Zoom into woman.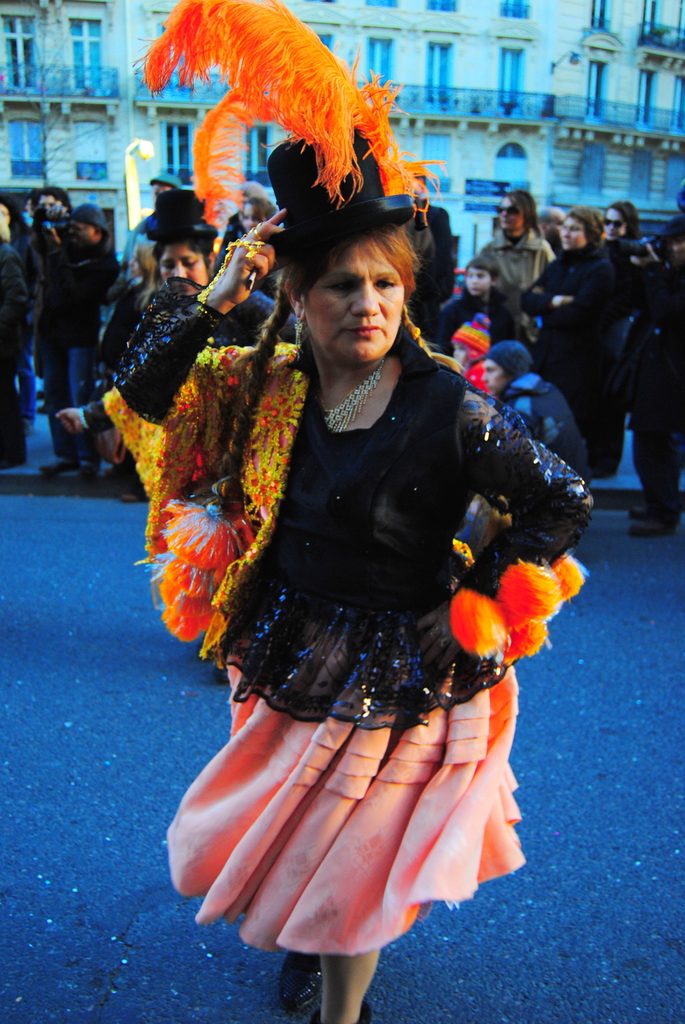
Zoom target: <box>516,204,617,481</box>.
